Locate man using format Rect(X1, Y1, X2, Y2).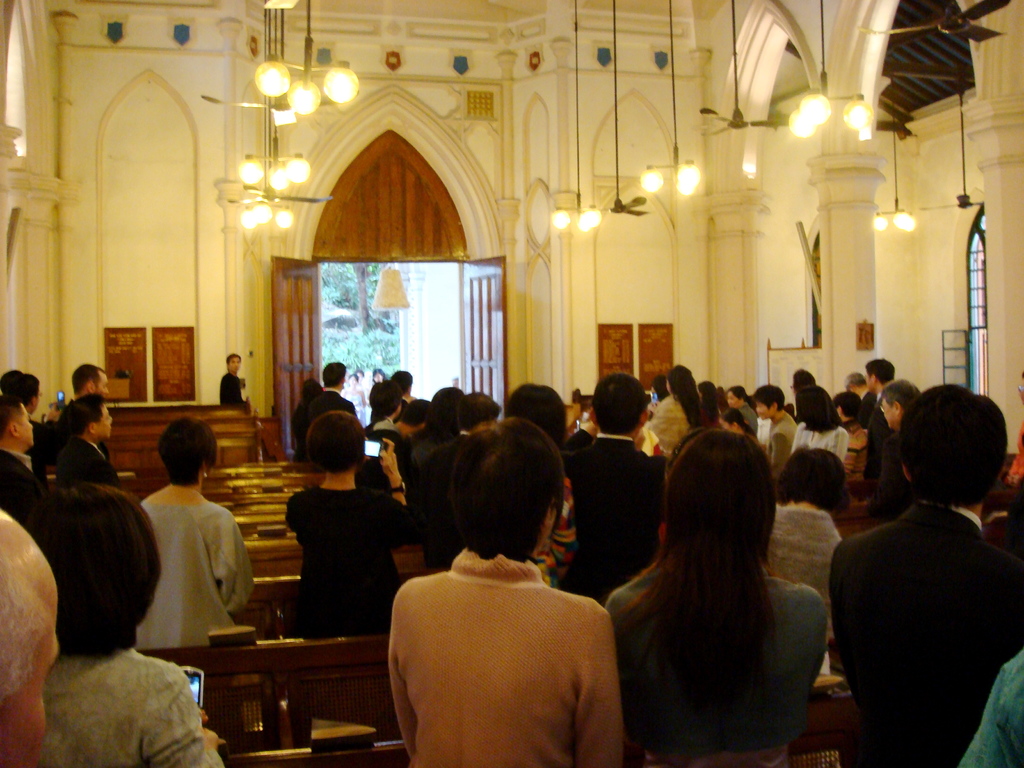
Rect(727, 378, 800, 497).
